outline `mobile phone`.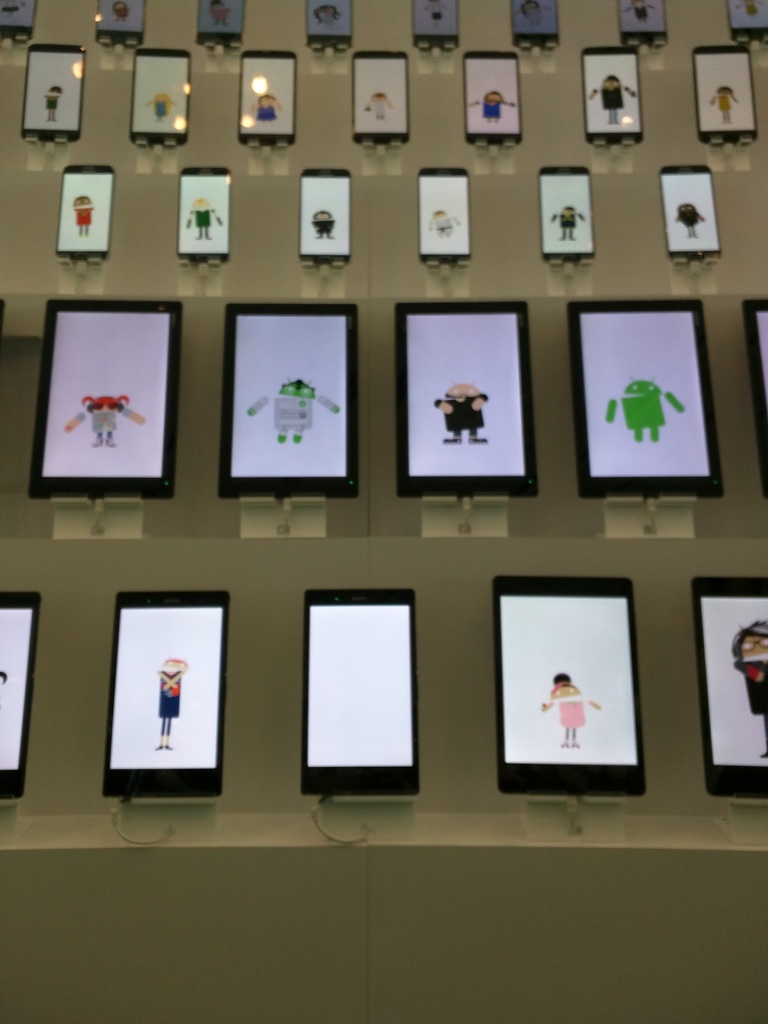
Outline: 303:588:419:796.
